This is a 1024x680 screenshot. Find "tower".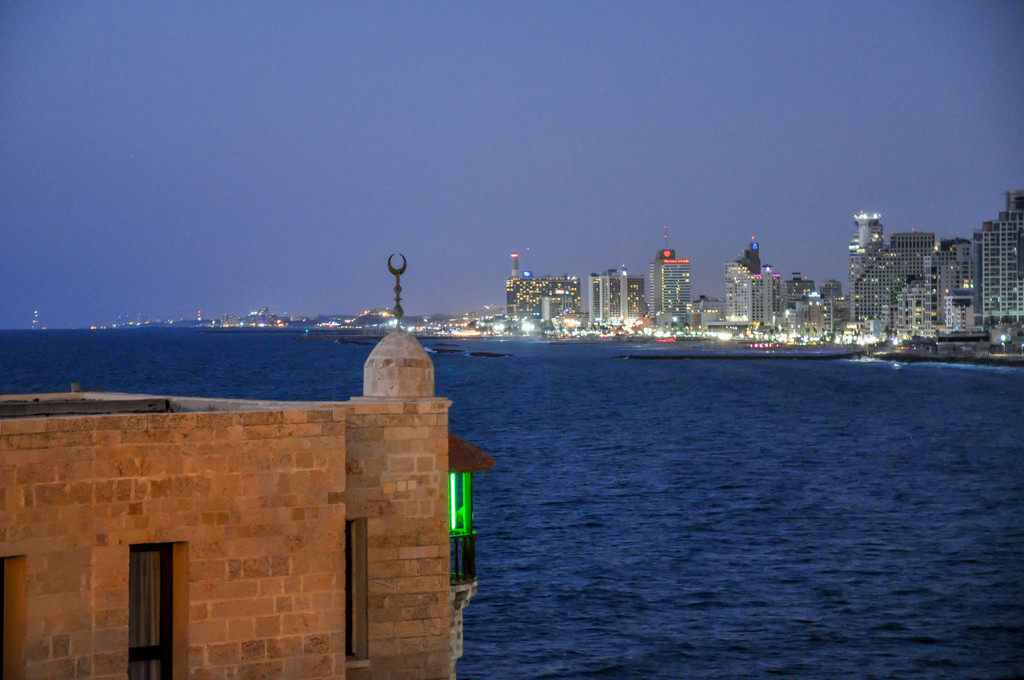
Bounding box: left=593, top=263, right=649, bottom=332.
